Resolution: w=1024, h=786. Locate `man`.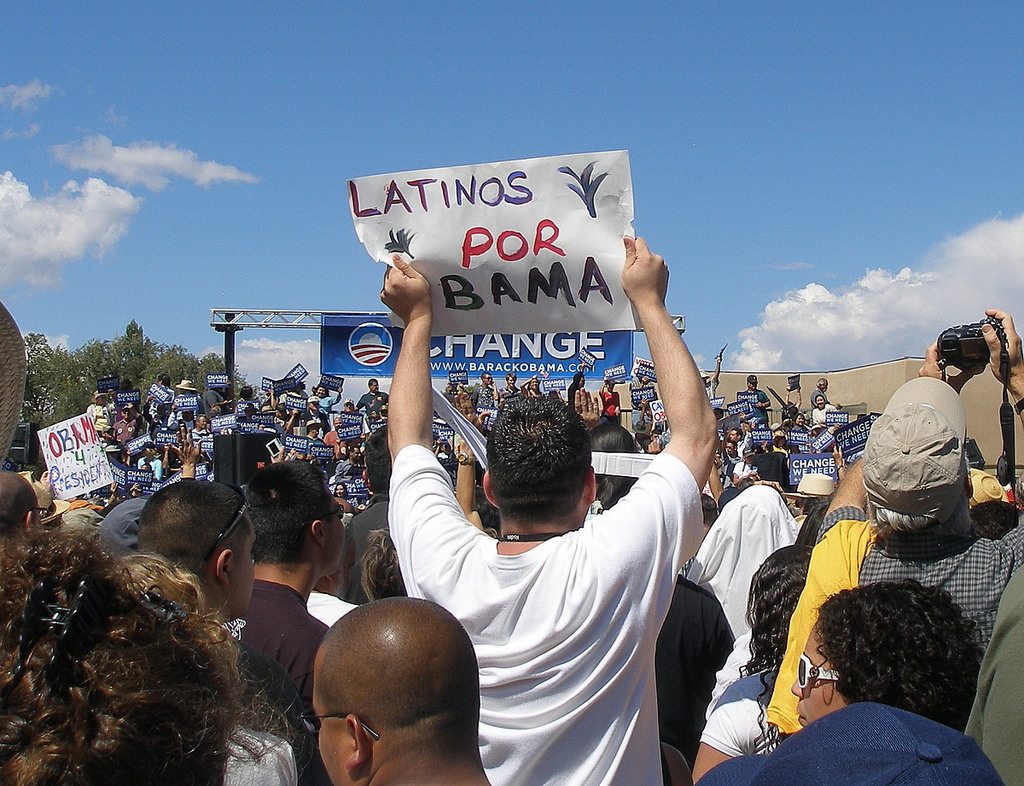
[346,397,352,411].
